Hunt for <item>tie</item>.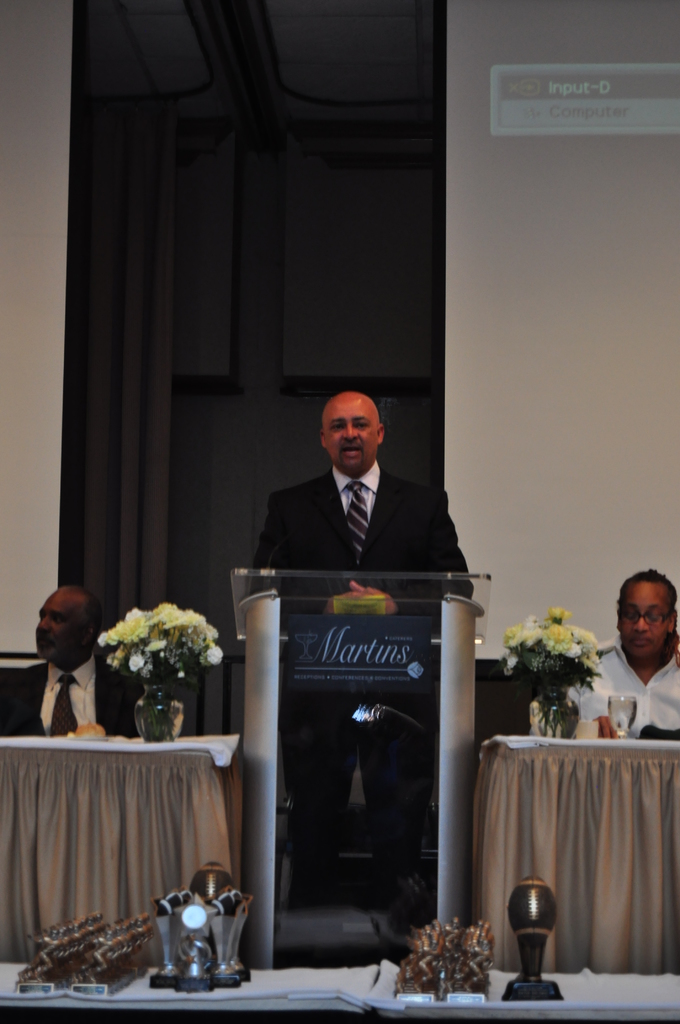
Hunted down at rect(49, 672, 77, 740).
